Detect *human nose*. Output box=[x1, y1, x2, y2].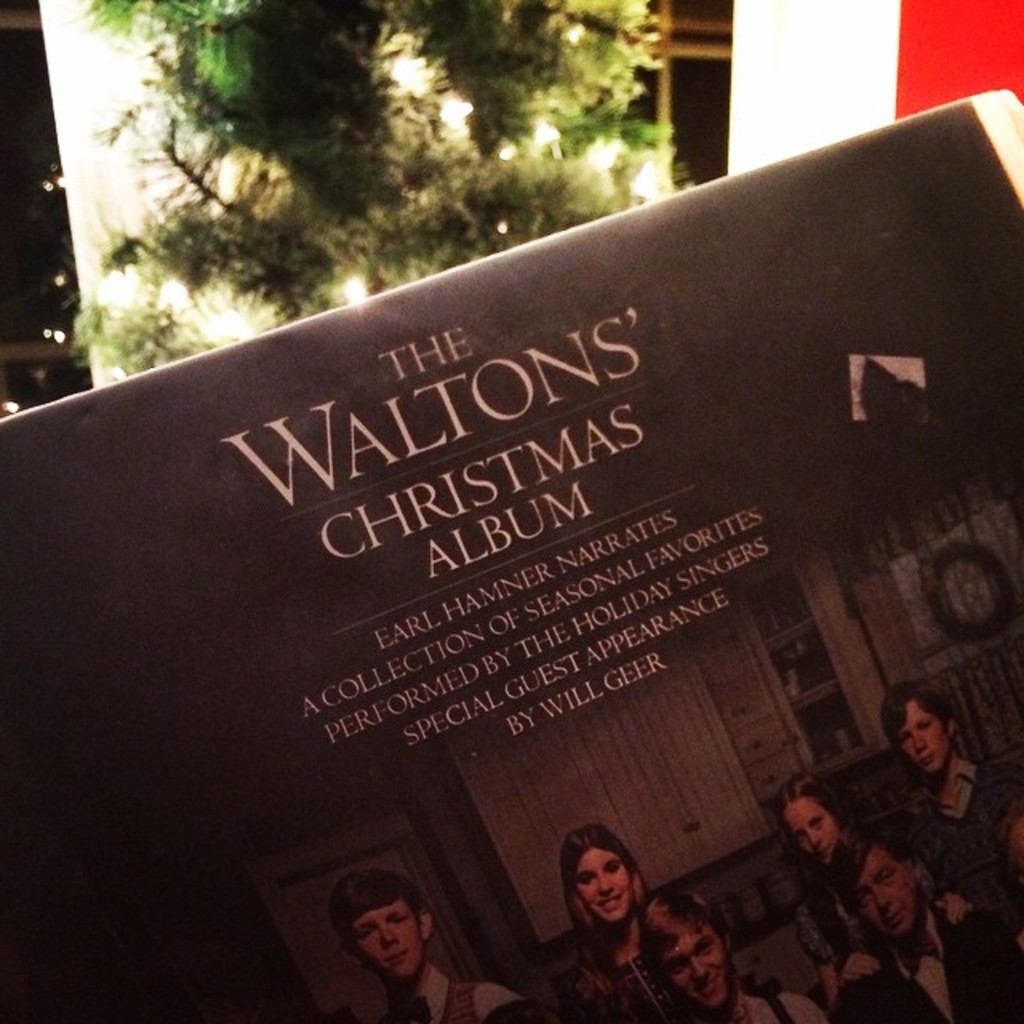
box=[381, 923, 395, 944].
